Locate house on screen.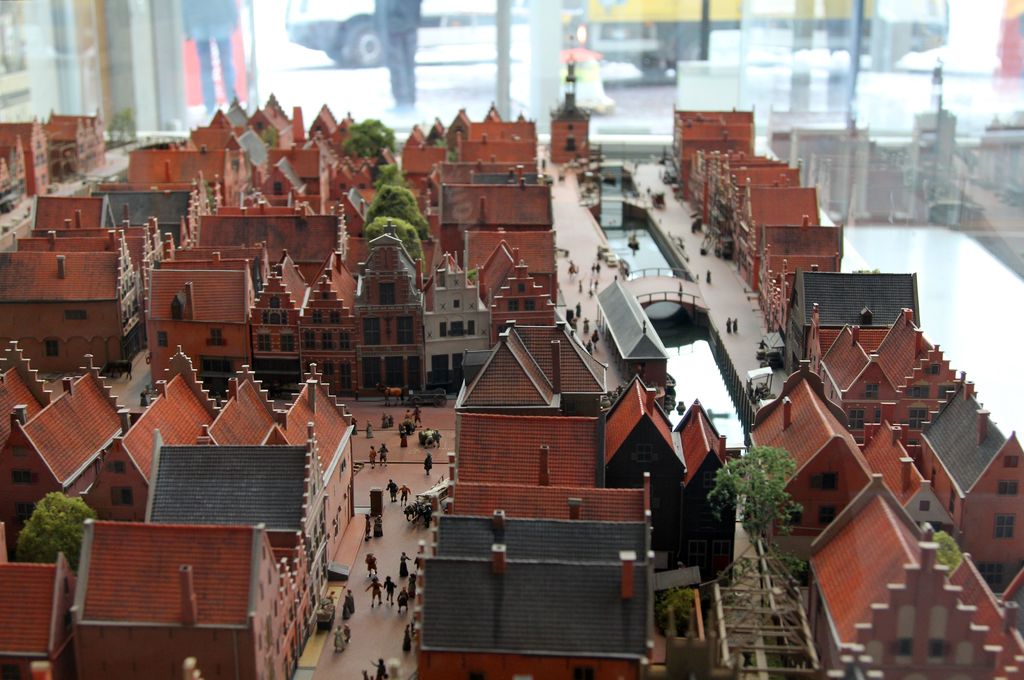
On screen at select_region(439, 410, 618, 485).
